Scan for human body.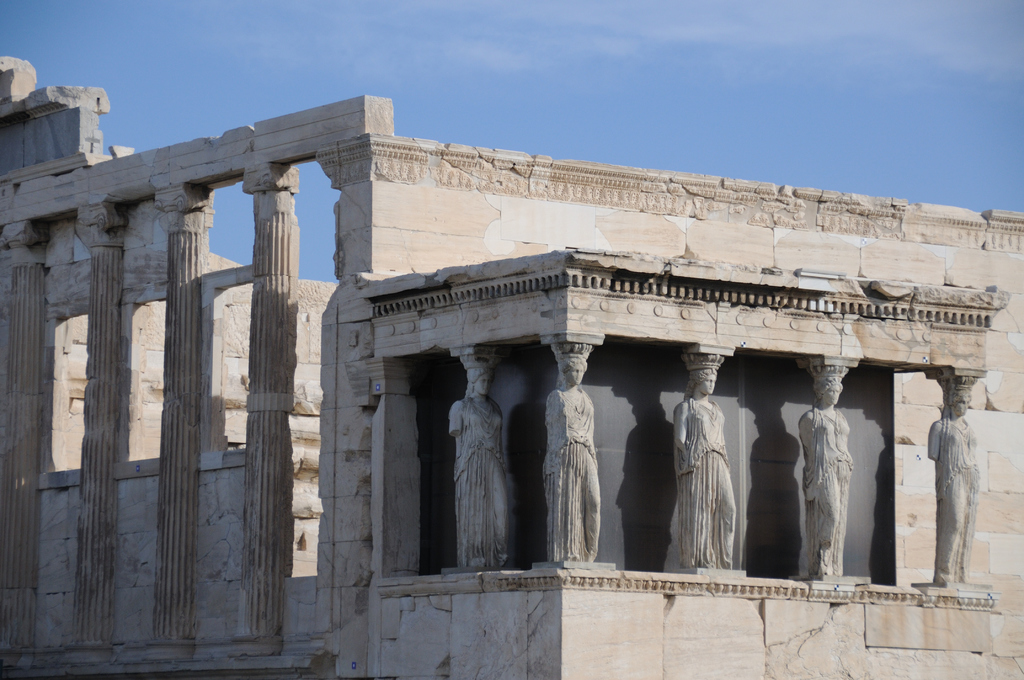
Scan result: 926, 414, 989, 579.
